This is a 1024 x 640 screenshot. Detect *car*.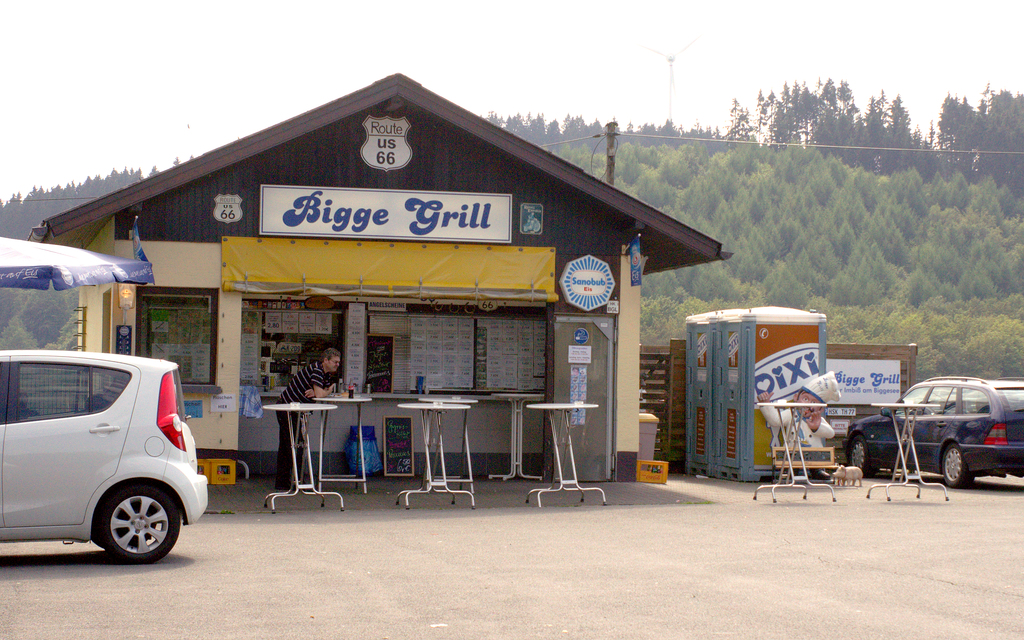
pyautogui.locateOnScreen(844, 376, 1023, 488).
